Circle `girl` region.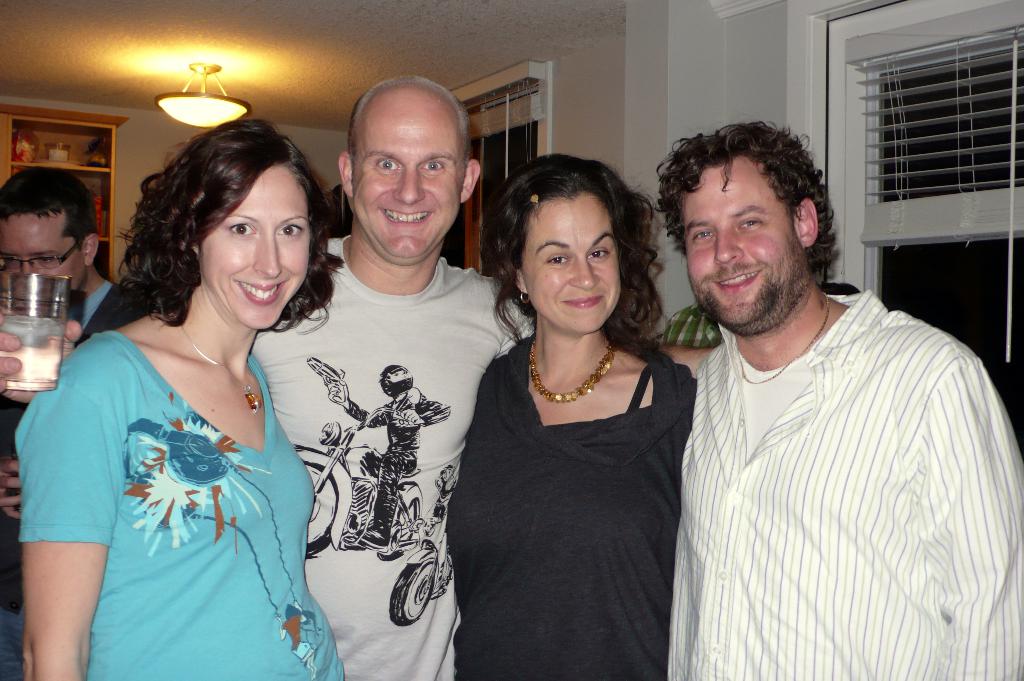
Region: (x1=19, y1=117, x2=344, y2=680).
